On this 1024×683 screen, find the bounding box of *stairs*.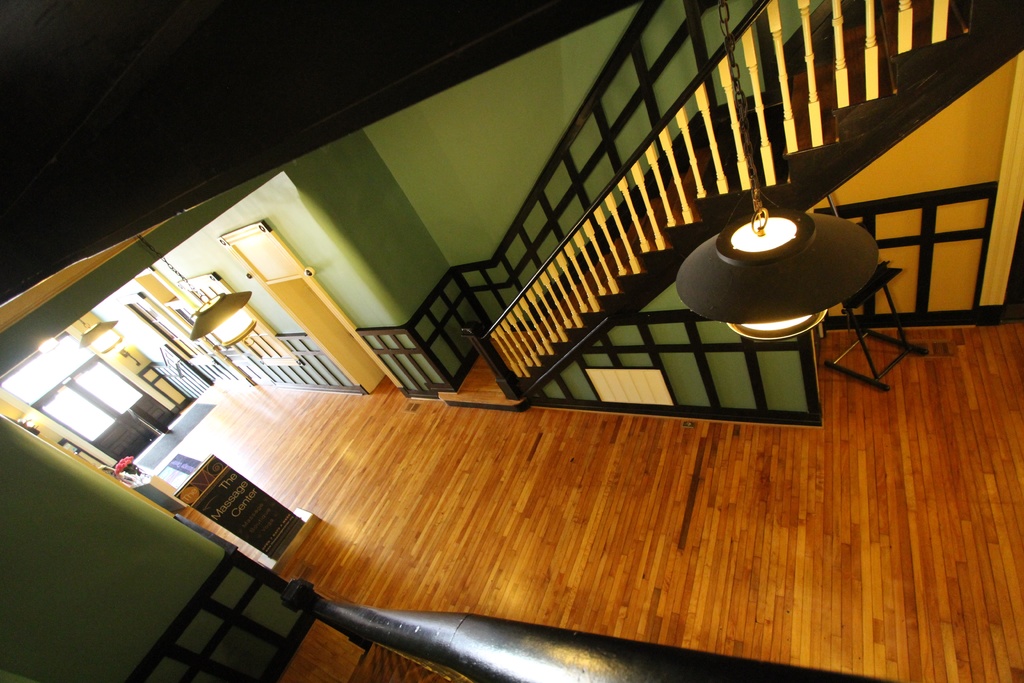
Bounding box: (450, 0, 1004, 402).
